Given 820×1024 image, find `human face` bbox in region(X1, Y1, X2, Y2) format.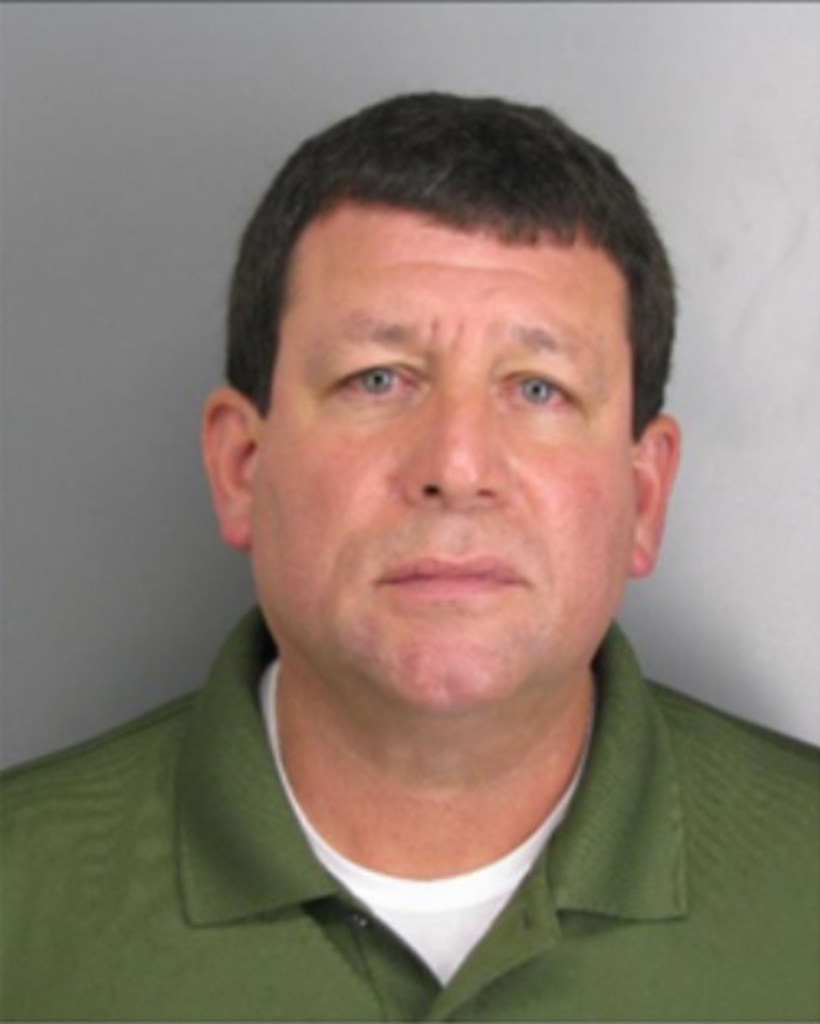
region(250, 208, 642, 710).
